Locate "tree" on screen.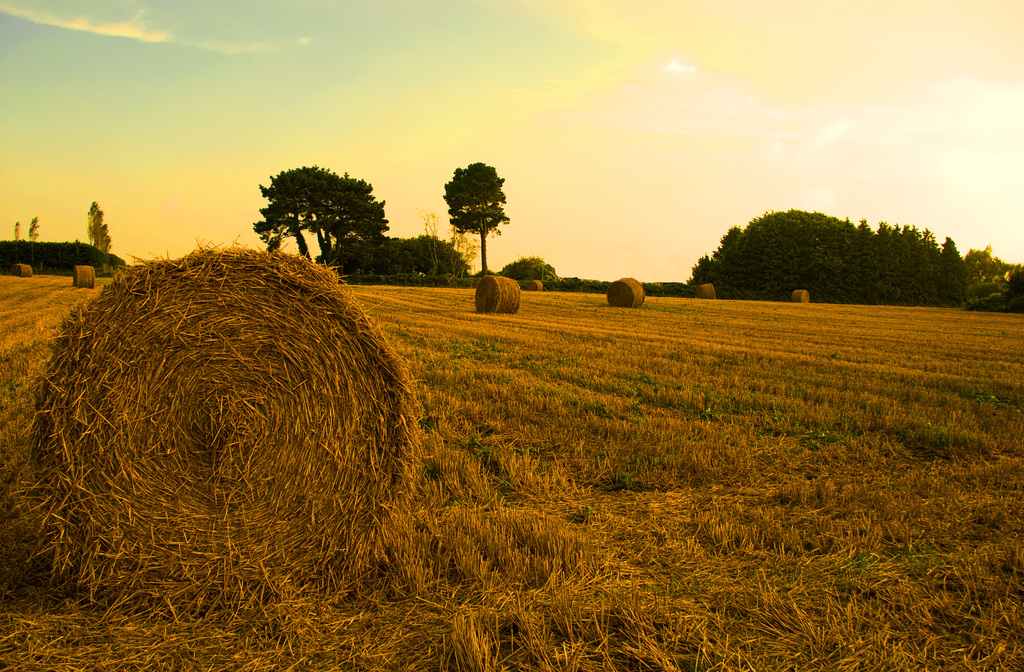
On screen at <bbox>13, 220, 21, 262</bbox>.
